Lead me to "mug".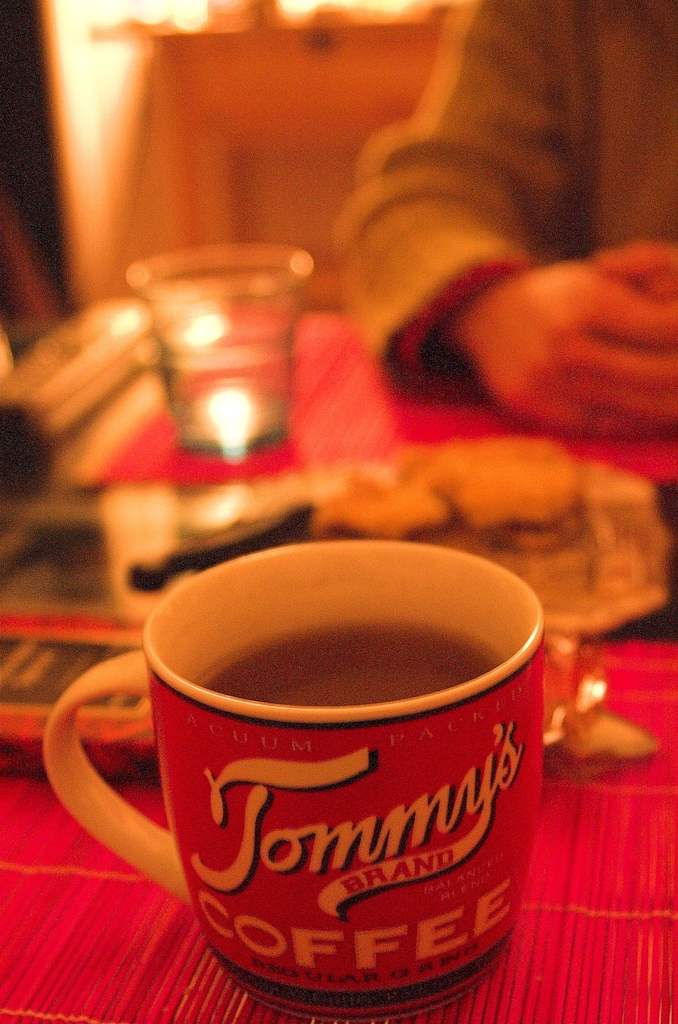
Lead to Rect(40, 538, 548, 1018).
